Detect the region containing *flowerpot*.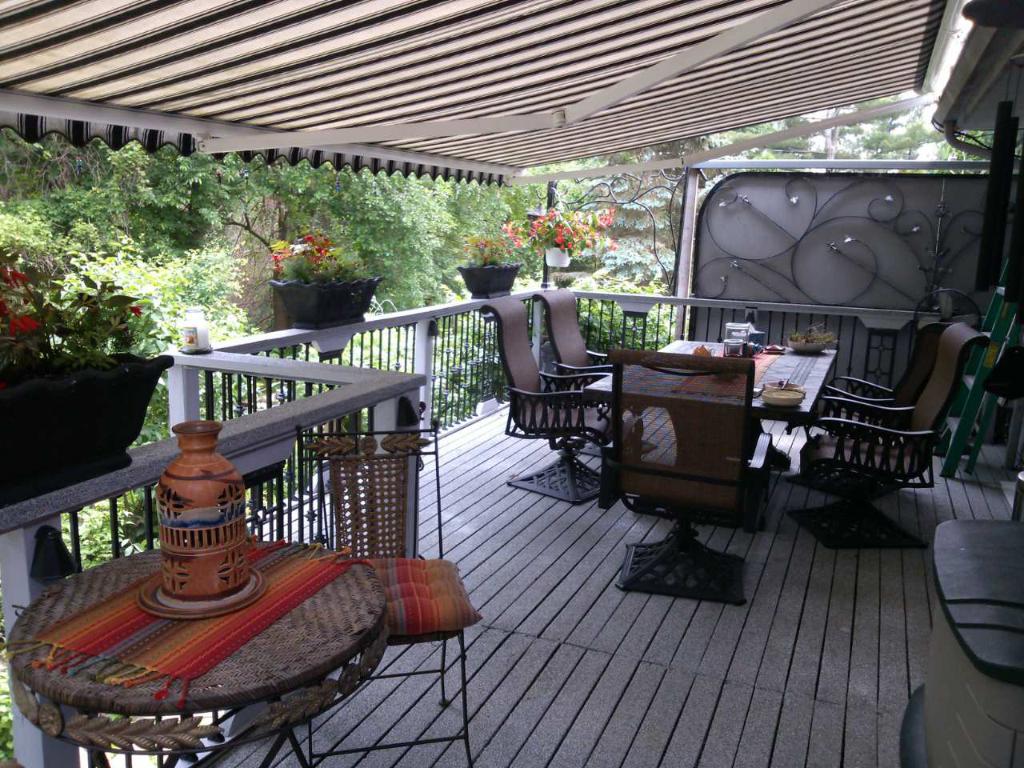
(left=10, top=360, right=96, bottom=478).
